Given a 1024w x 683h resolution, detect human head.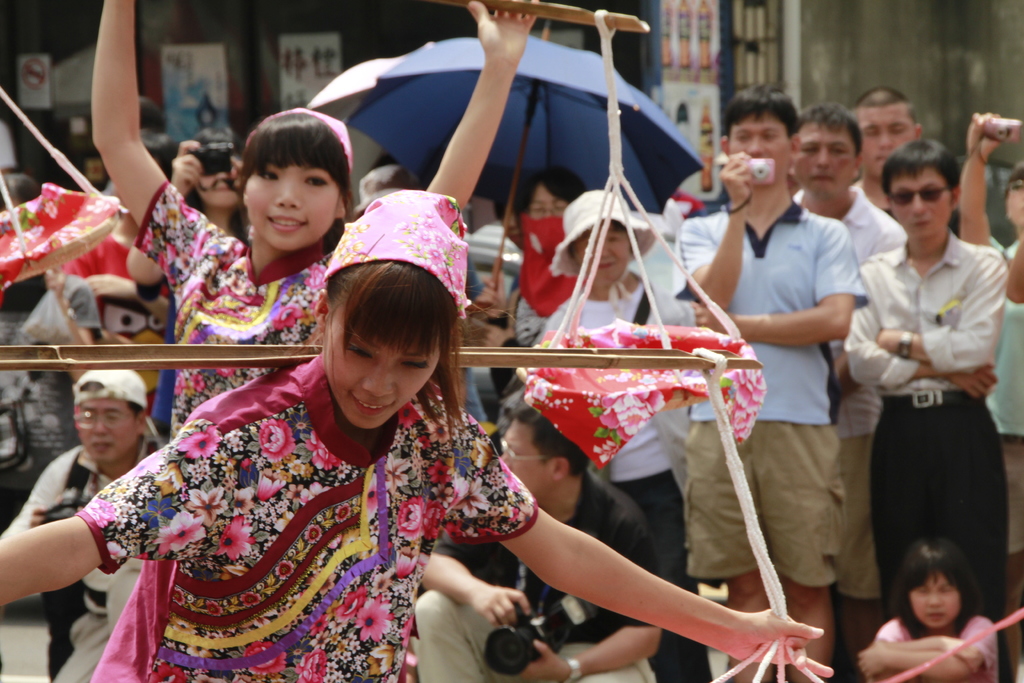
select_region(177, 124, 248, 206).
